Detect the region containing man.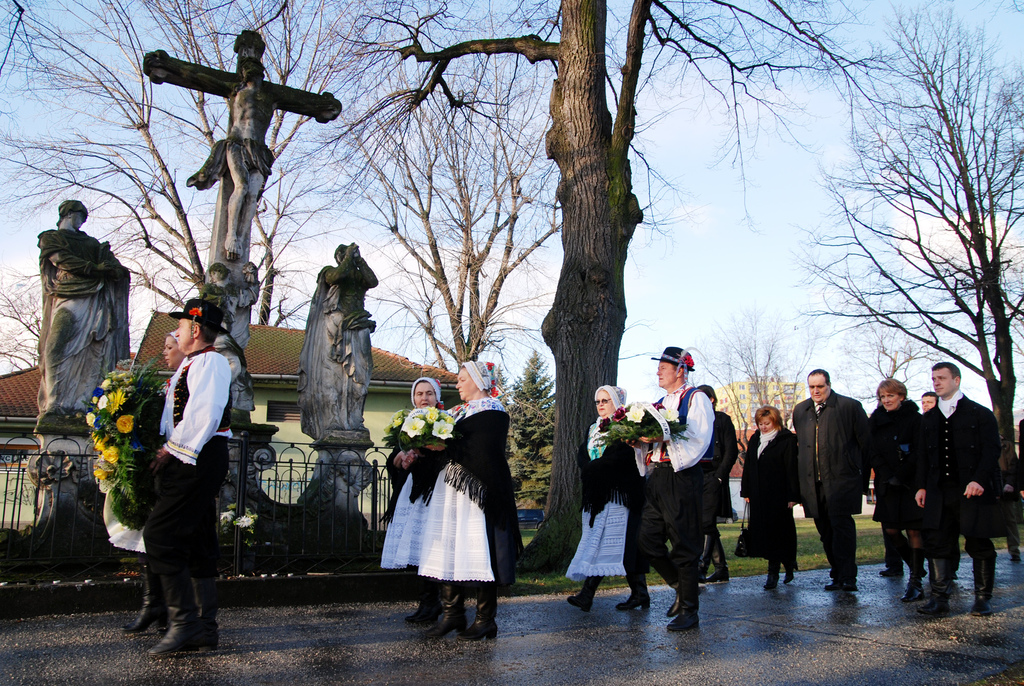
bbox(122, 300, 238, 653).
